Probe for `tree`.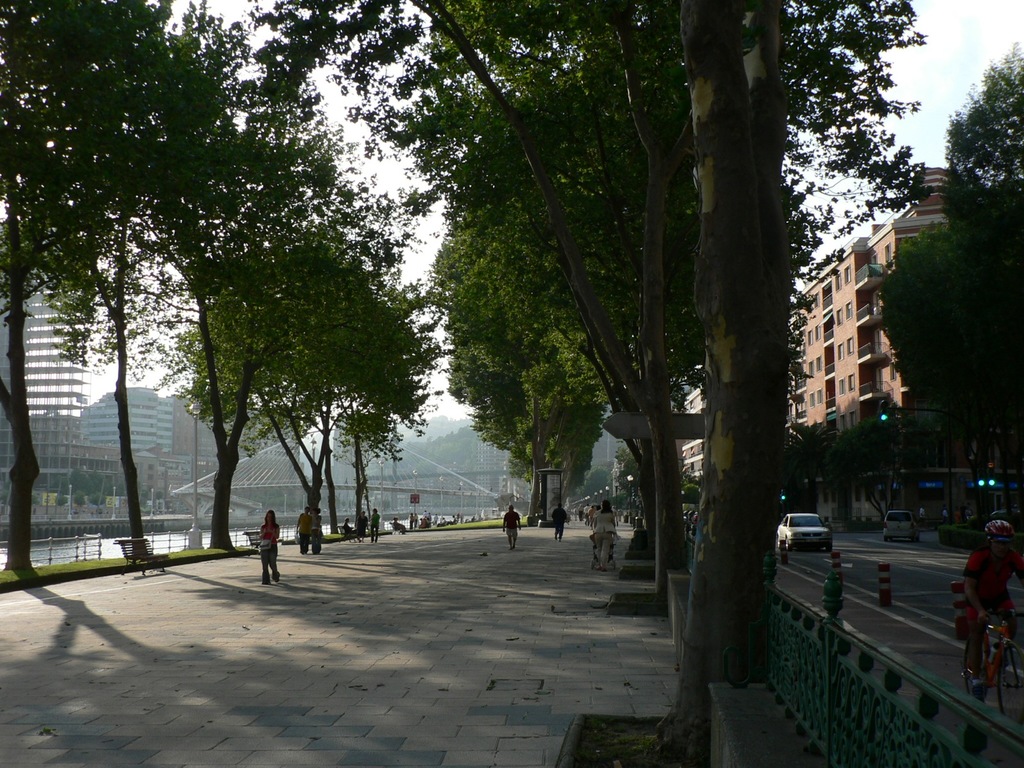
Probe result: bbox=[435, 199, 620, 524].
